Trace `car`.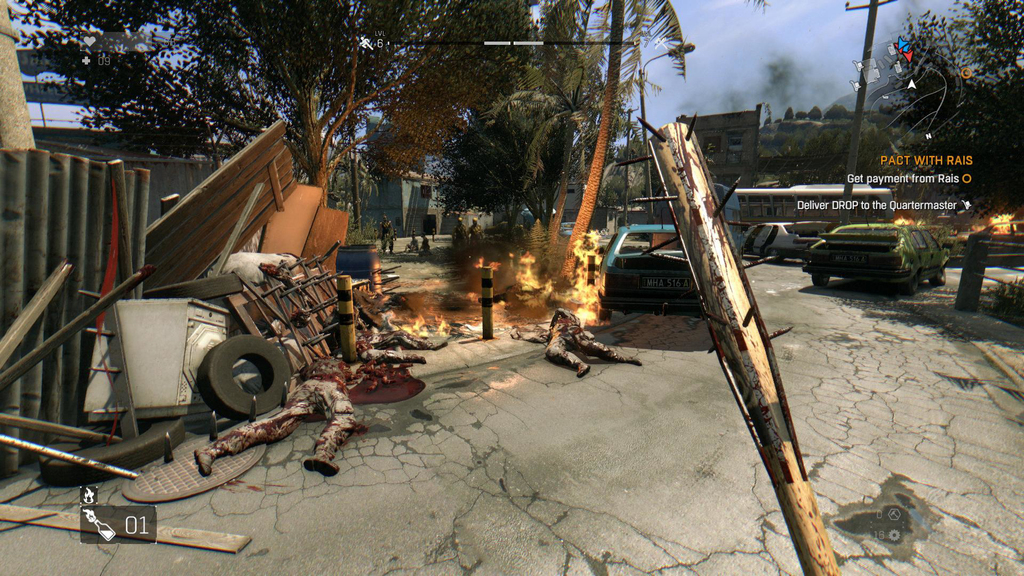
Traced to 597,214,705,319.
